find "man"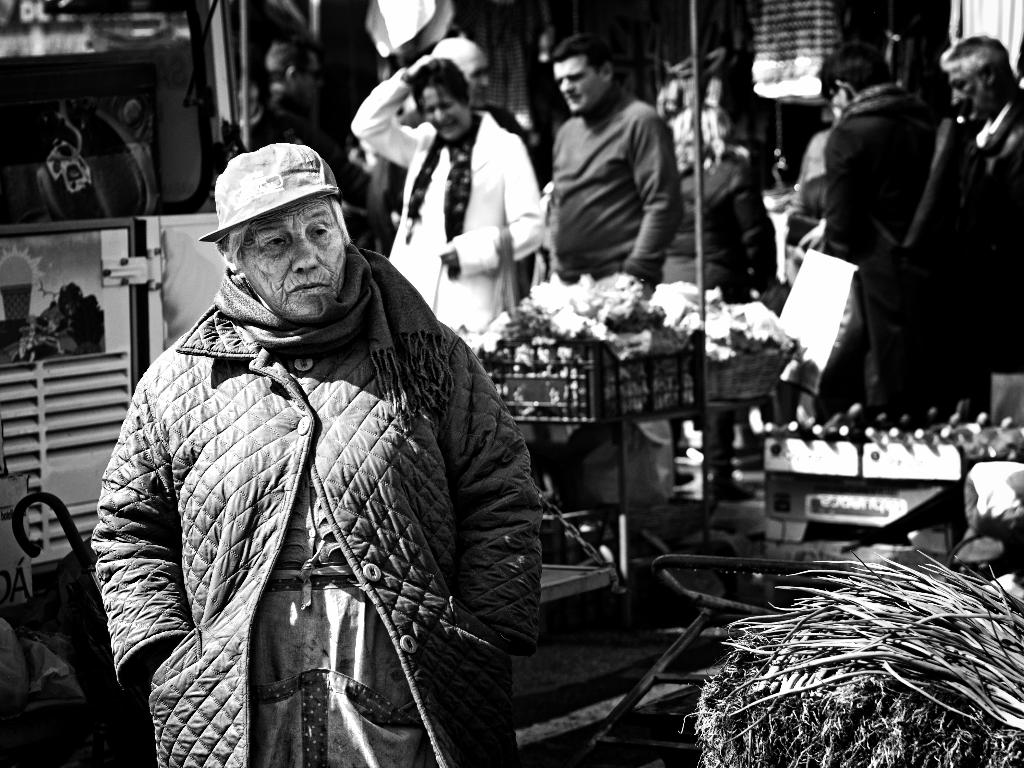
BBox(548, 29, 695, 298)
